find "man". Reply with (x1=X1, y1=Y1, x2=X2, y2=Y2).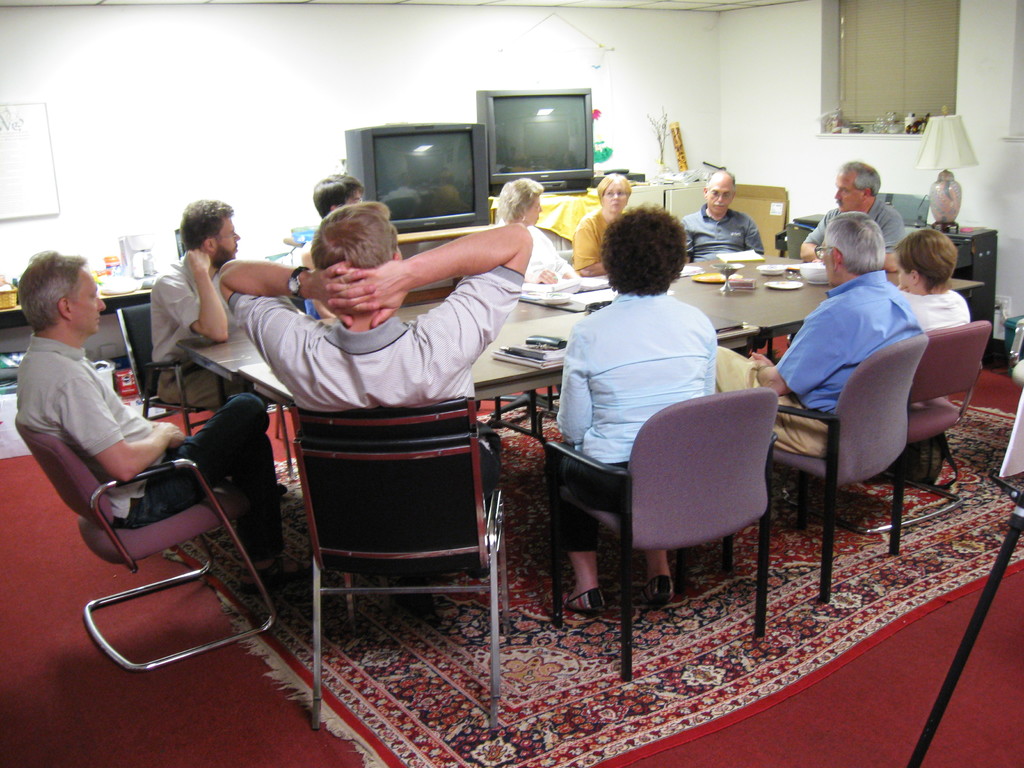
(x1=217, y1=196, x2=532, y2=623).
